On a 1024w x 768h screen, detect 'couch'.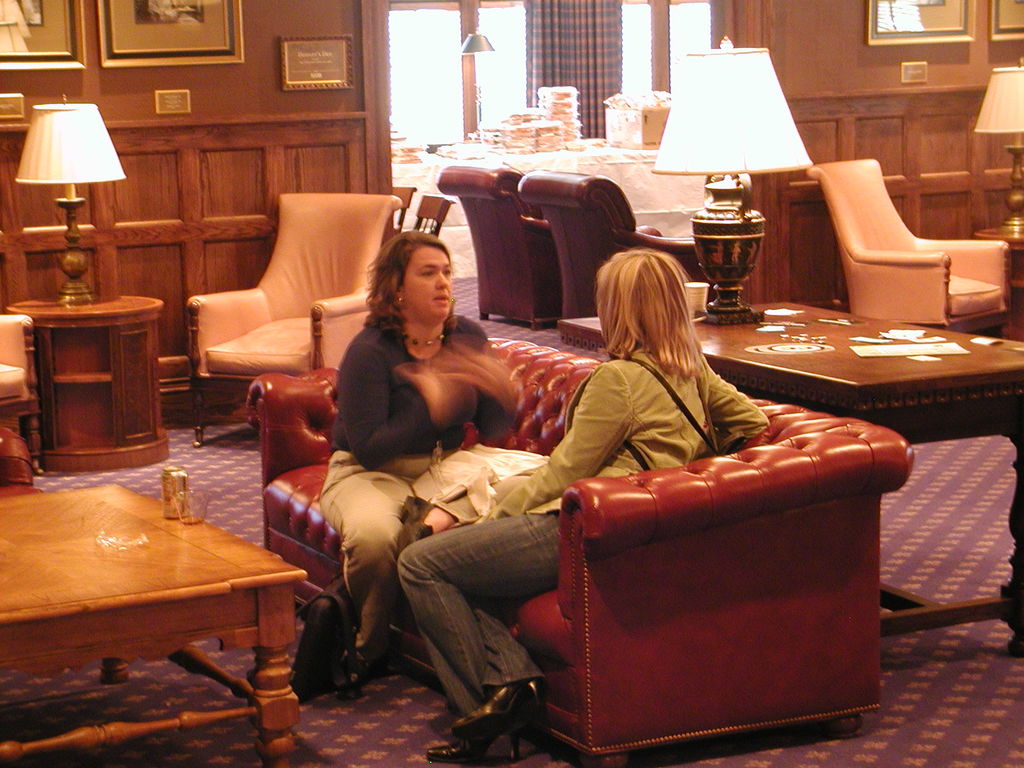
[228, 248, 904, 728].
